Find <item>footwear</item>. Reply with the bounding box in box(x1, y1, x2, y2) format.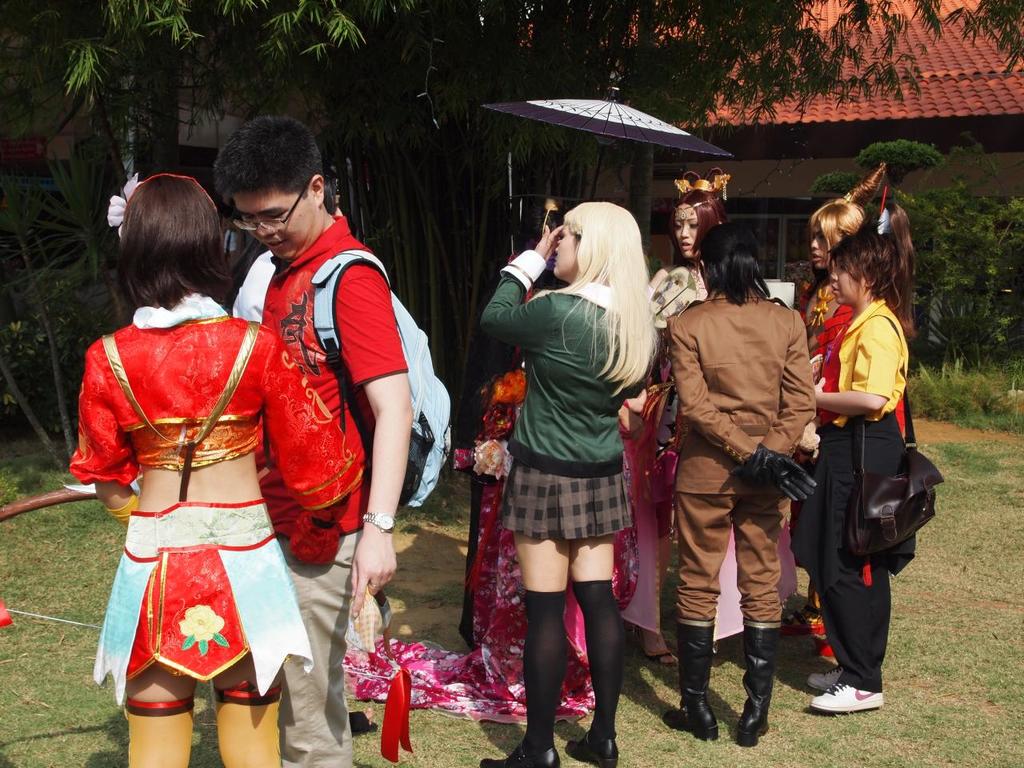
box(794, 670, 878, 714).
